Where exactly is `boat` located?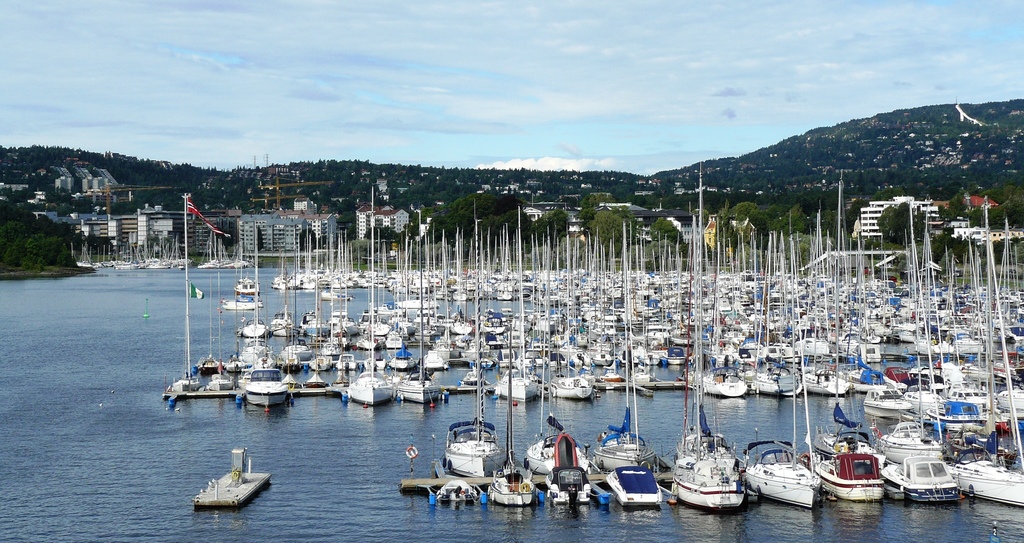
Its bounding box is 740, 288, 820, 516.
